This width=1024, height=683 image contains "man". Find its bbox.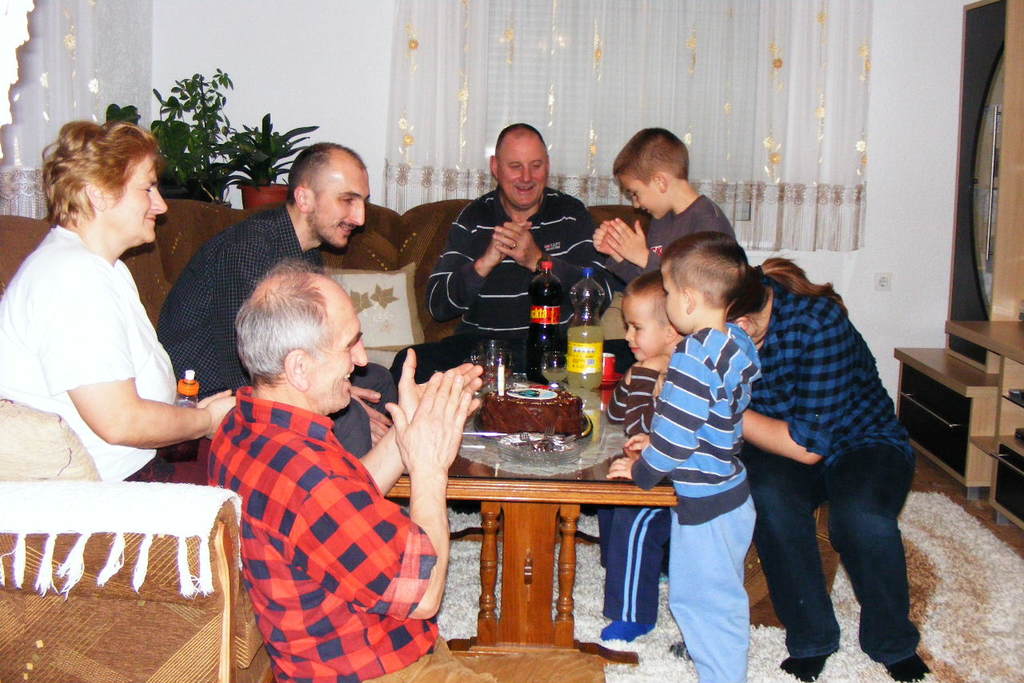
select_region(152, 137, 399, 453).
